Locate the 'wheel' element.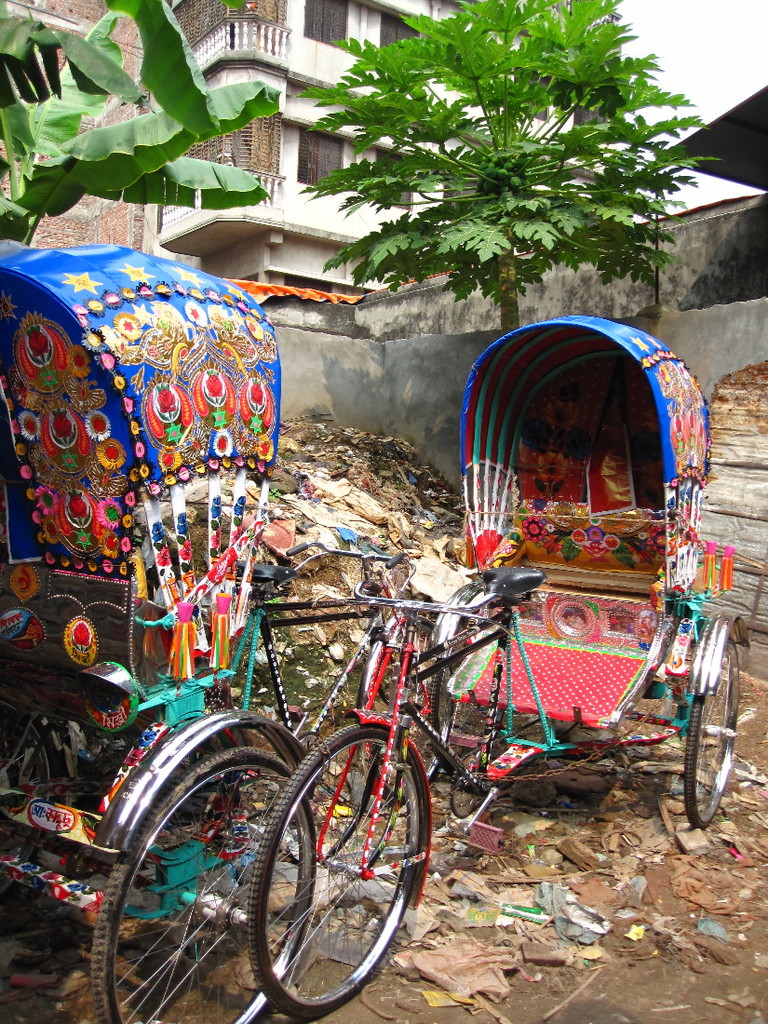
Element bbox: 242 731 424 1000.
